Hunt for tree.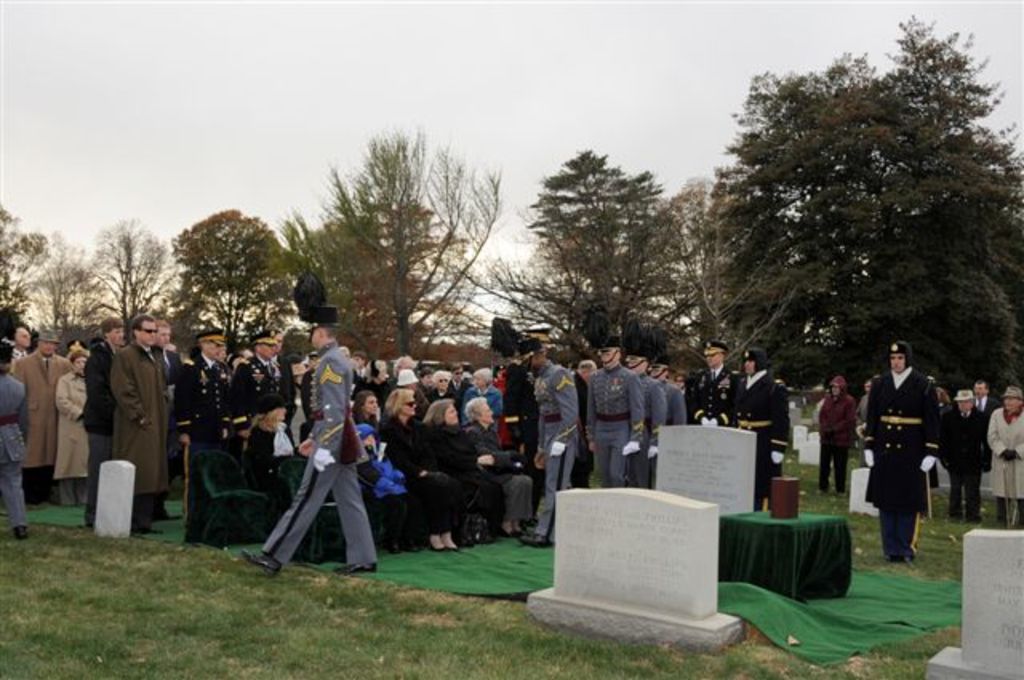
Hunted down at 88 216 179 339.
